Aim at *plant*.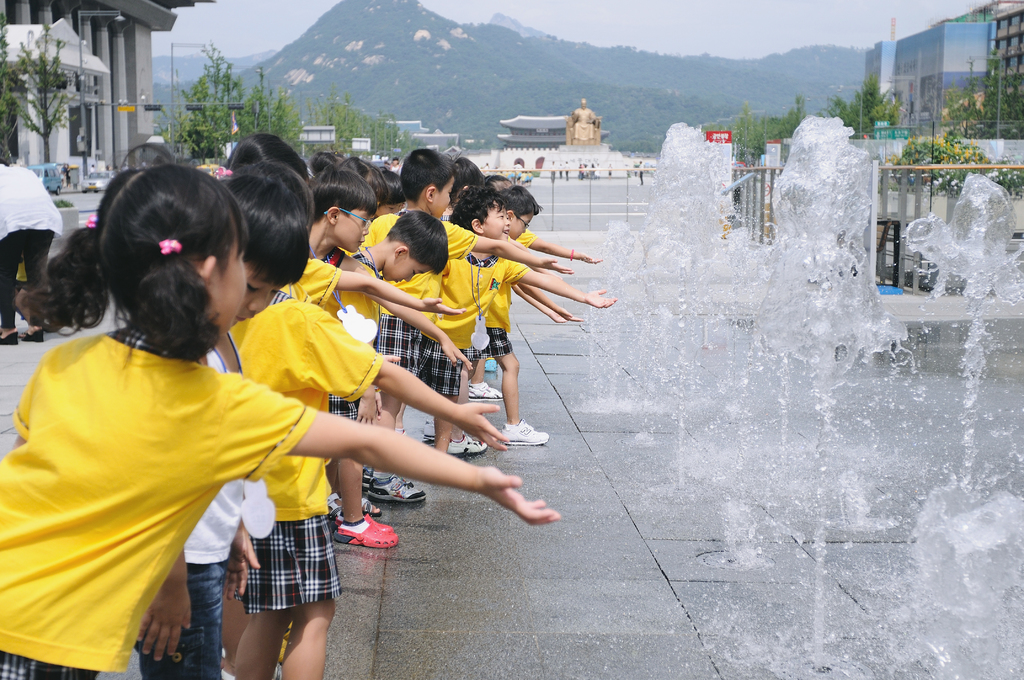
Aimed at <bbox>163, 47, 223, 170</bbox>.
